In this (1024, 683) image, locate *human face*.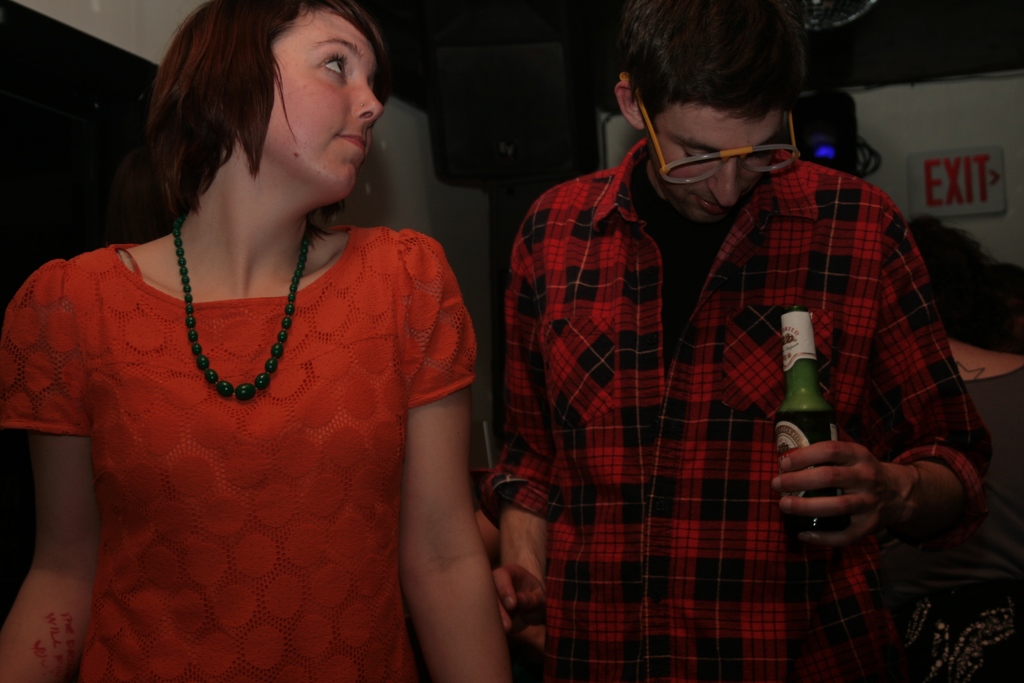
Bounding box: locate(207, 13, 386, 208).
